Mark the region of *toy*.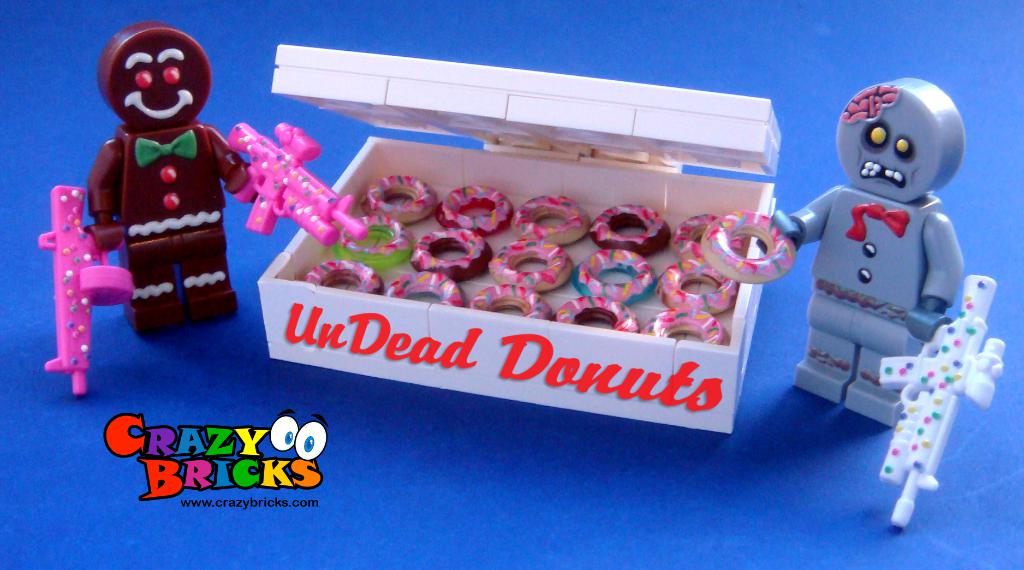
Region: 413:227:490:281.
